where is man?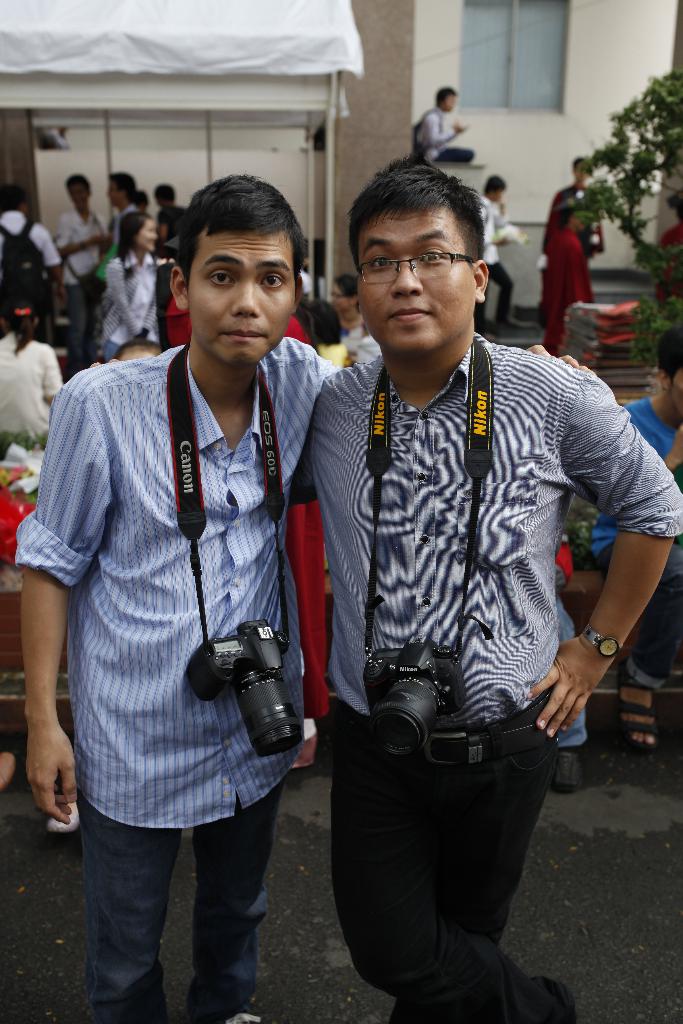
bbox=(0, 178, 67, 307).
